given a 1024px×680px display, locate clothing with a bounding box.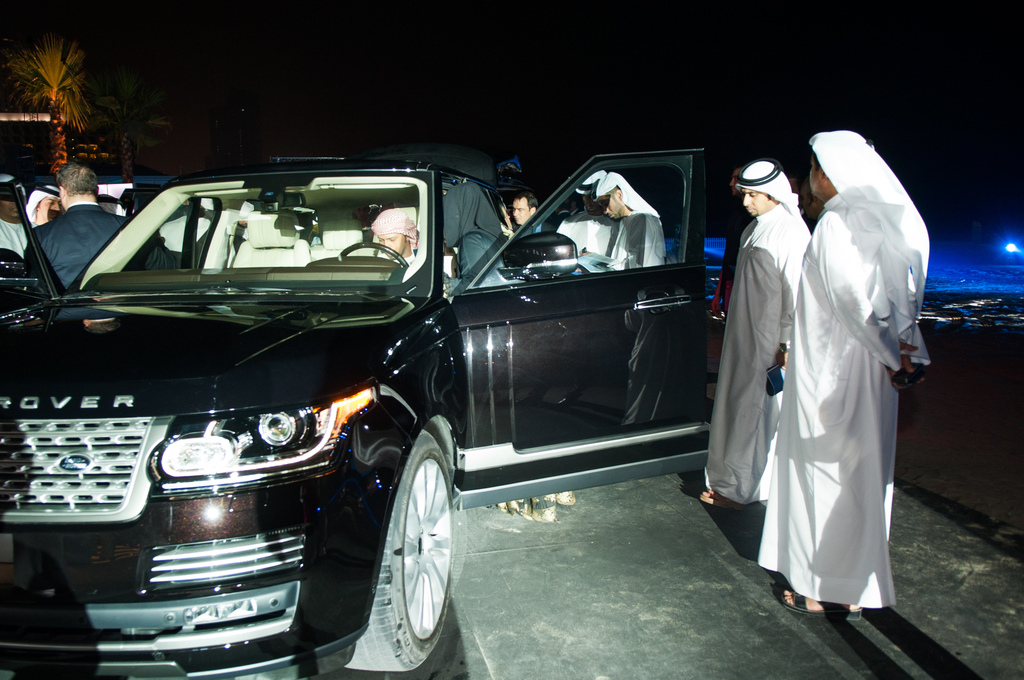
Located: x1=520 y1=222 x2=554 y2=231.
